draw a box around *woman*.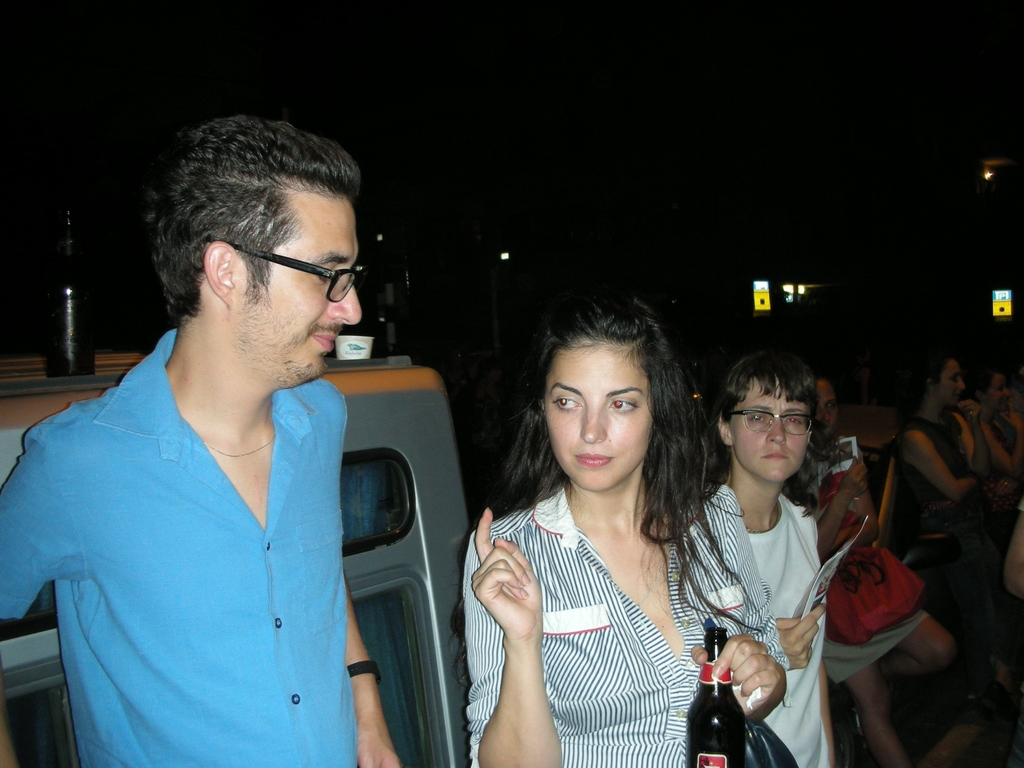
970:365:1023:492.
